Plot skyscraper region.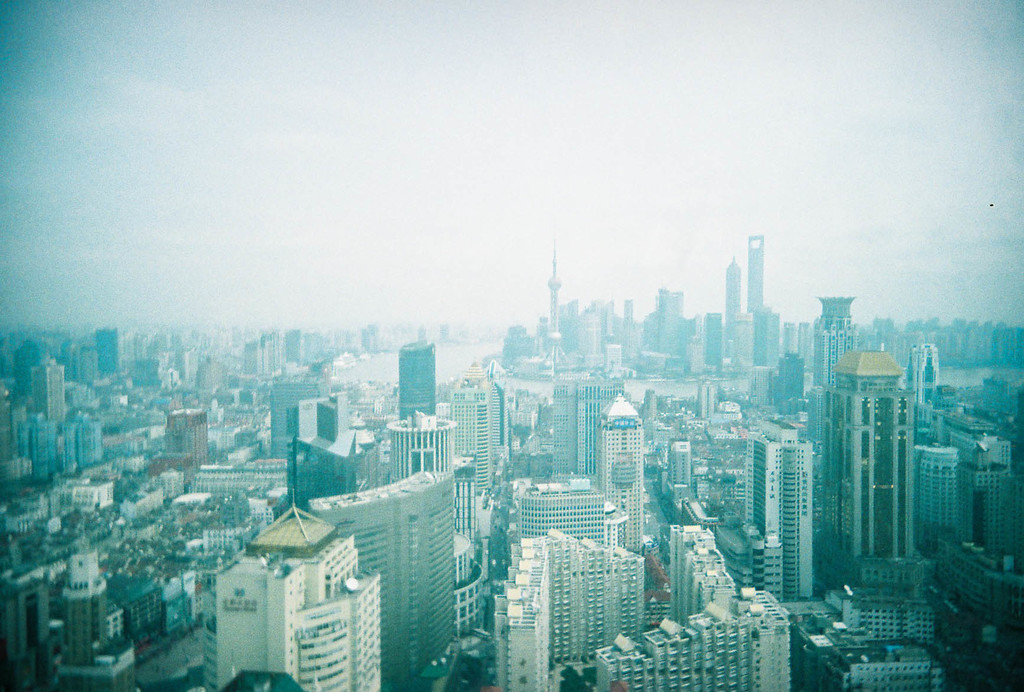
Plotted at [280,332,307,384].
